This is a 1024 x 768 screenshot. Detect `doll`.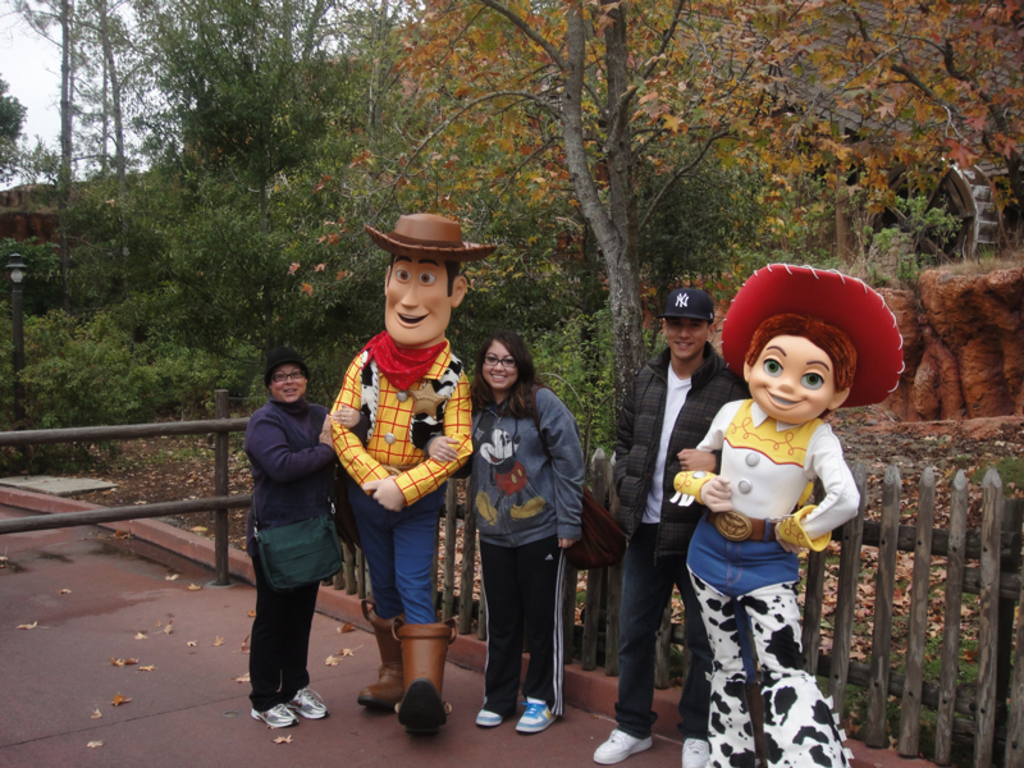
bbox=[681, 262, 868, 767].
